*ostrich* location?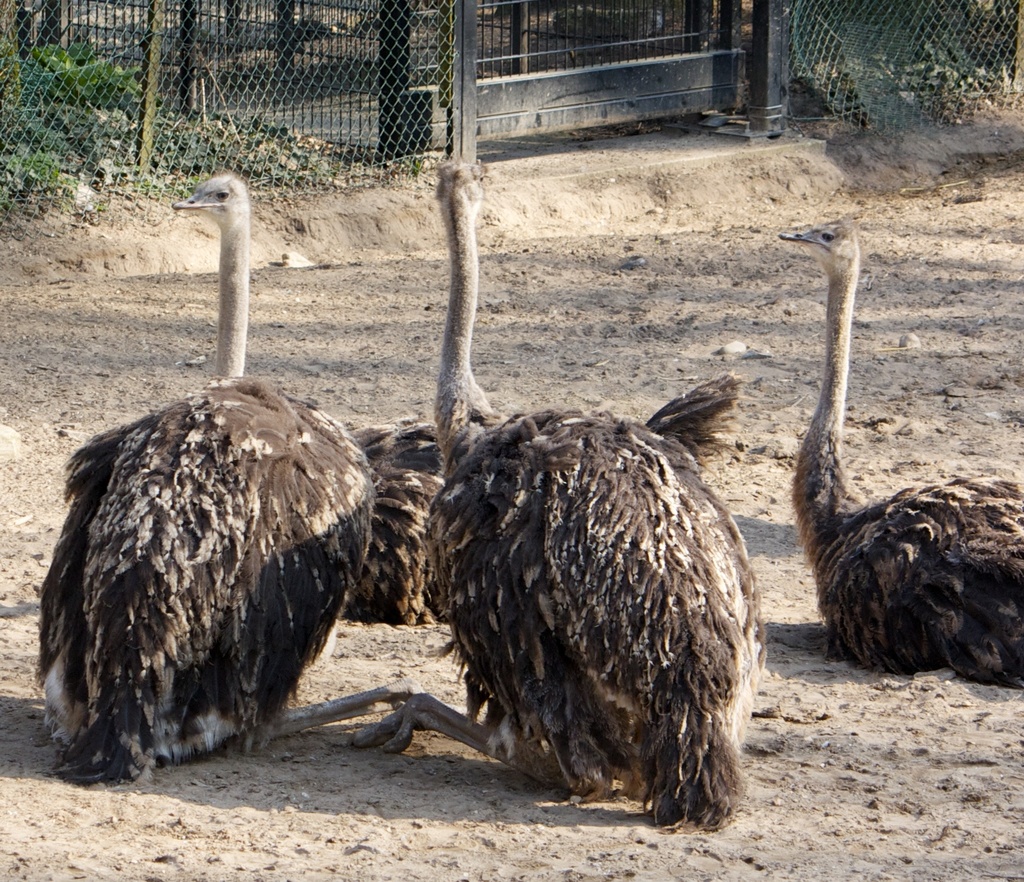
(left=774, top=209, right=1023, bottom=698)
